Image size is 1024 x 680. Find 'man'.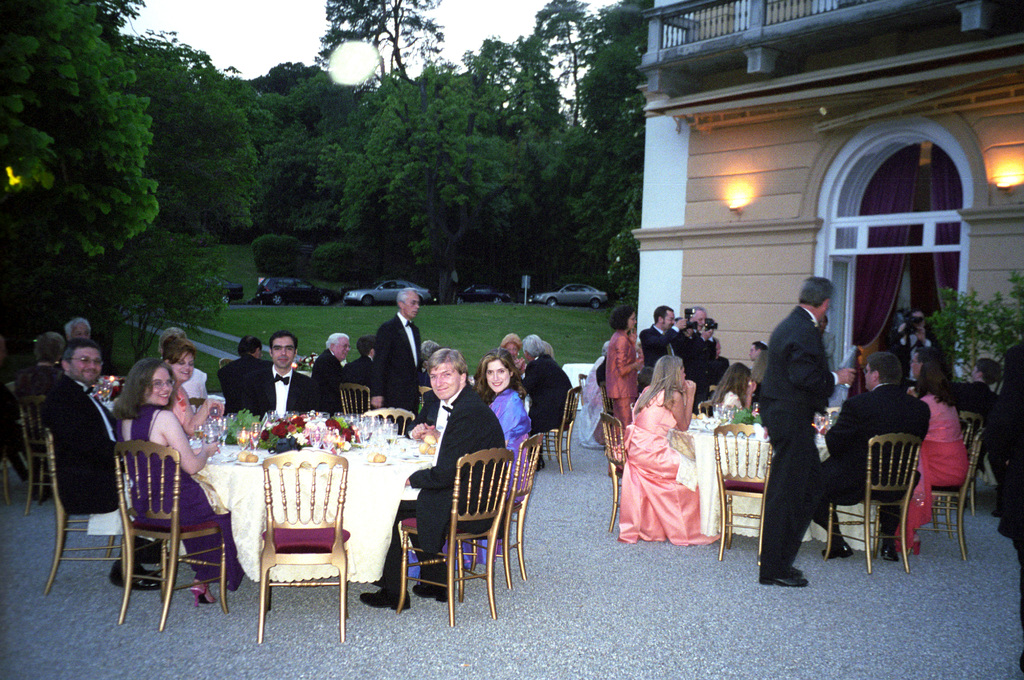
box=[758, 274, 856, 587].
